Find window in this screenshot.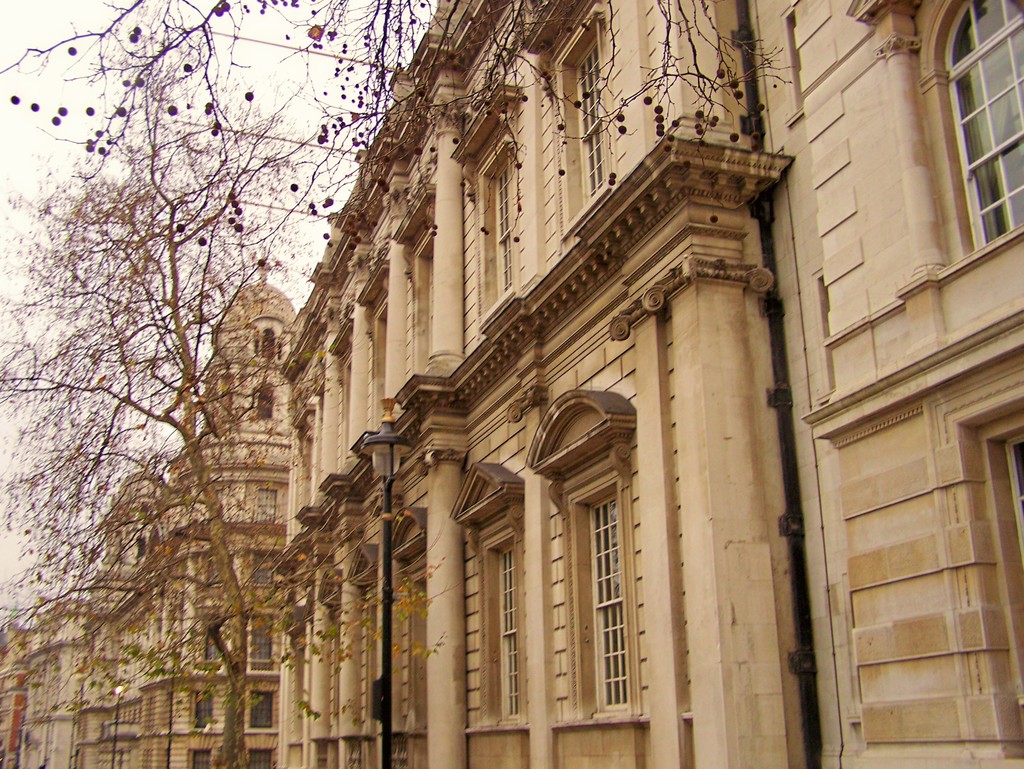
The bounding box for window is (449, 461, 527, 736).
